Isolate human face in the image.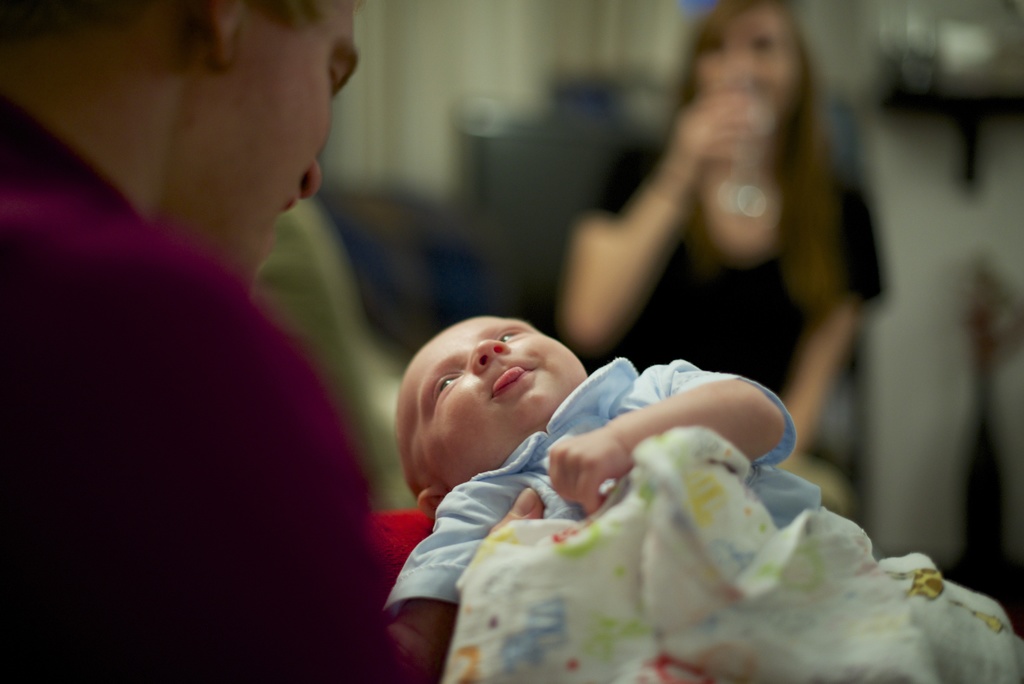
Isolated region: 186 0 365 280.
